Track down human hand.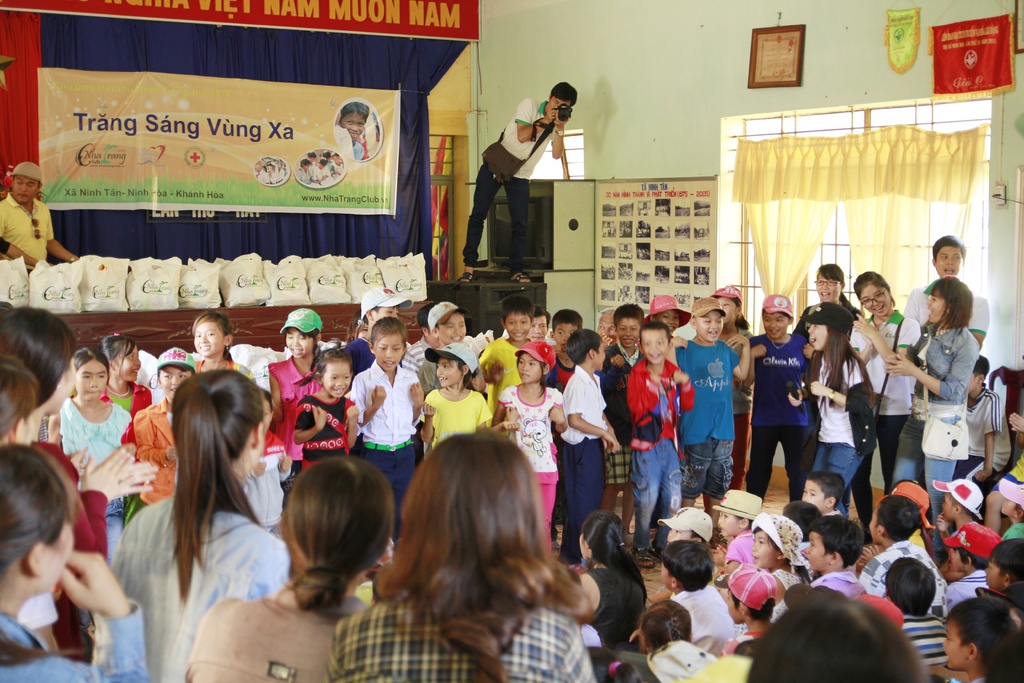
Tracked to select_region(547, 404, 565, 423).
